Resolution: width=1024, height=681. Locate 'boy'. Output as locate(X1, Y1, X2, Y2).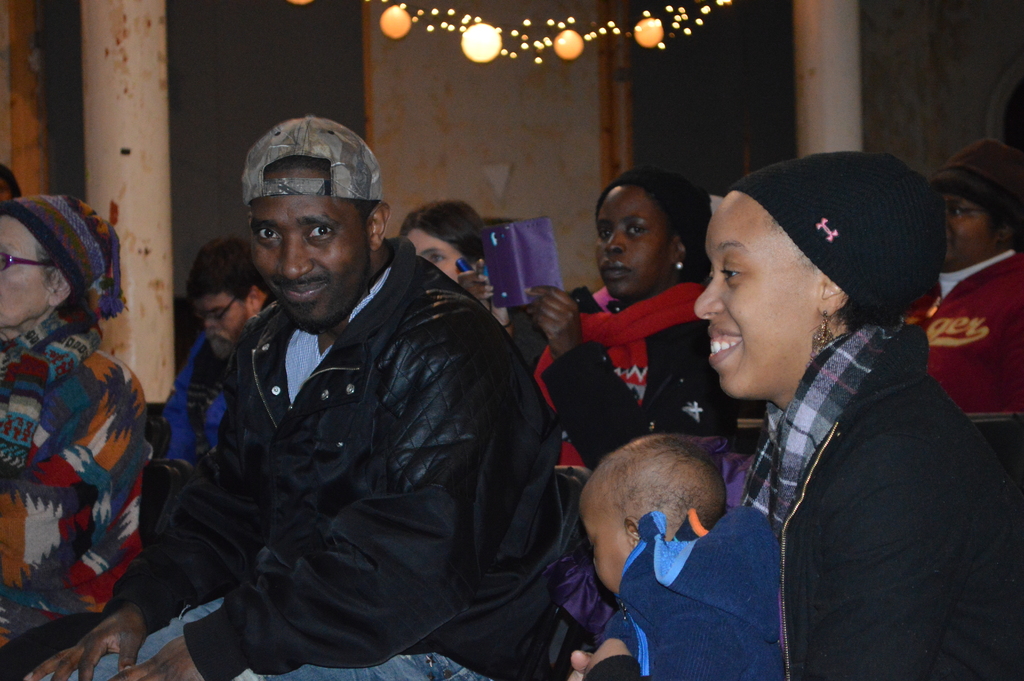
locate(550, 411, 830, 660).
